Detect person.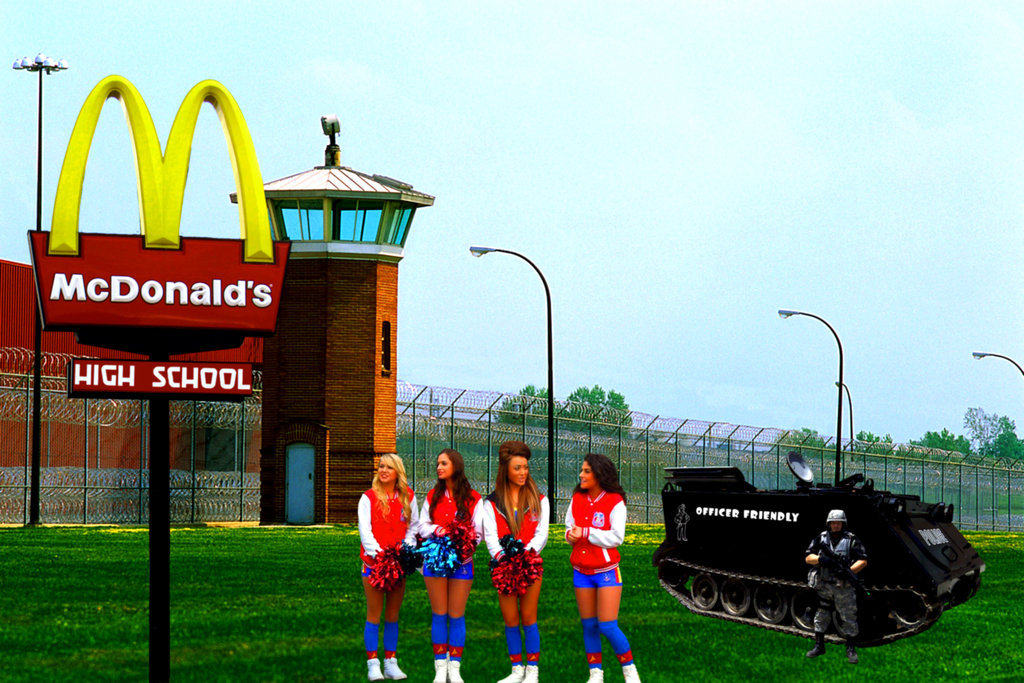
Detected at rect(414, 447, 483, 682).
